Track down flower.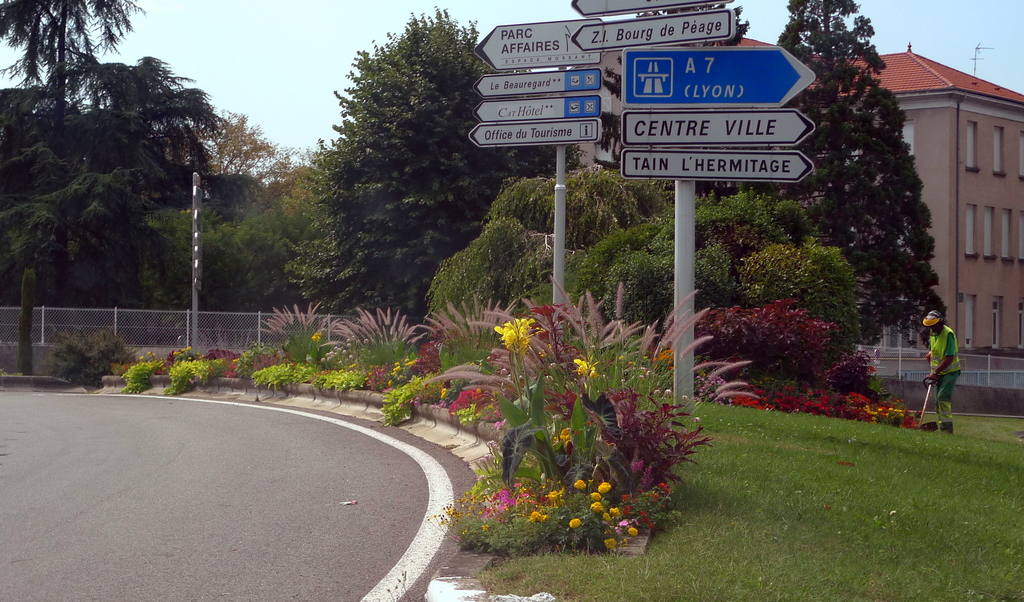
Tracked to select_region(568, 517, 582, 530).
